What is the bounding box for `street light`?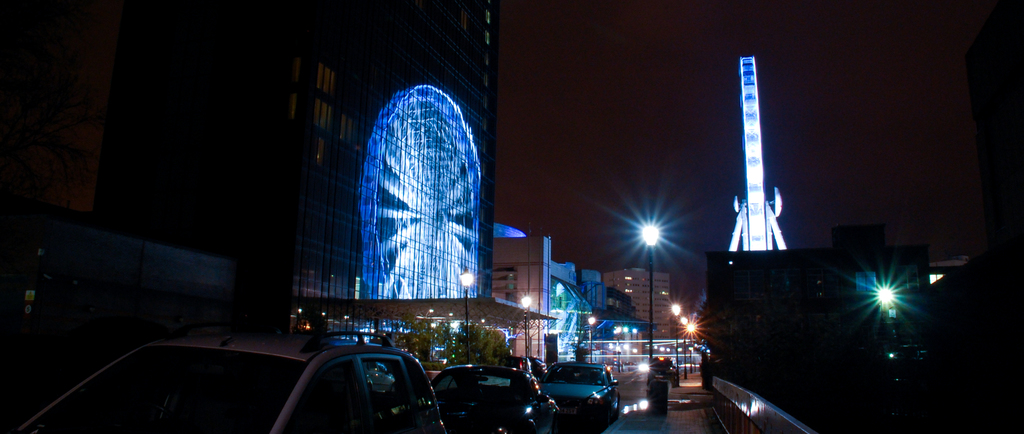
l=680, t=317, r=701, b=367.
